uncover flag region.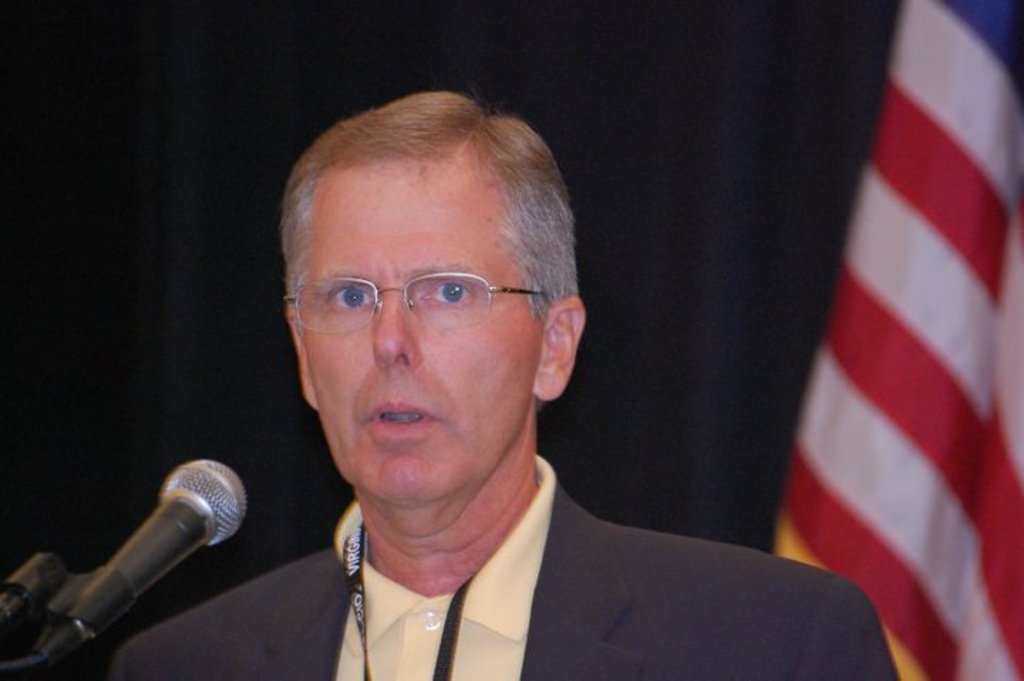
Uncovered: bbox(788, 37, 1007, 680).
